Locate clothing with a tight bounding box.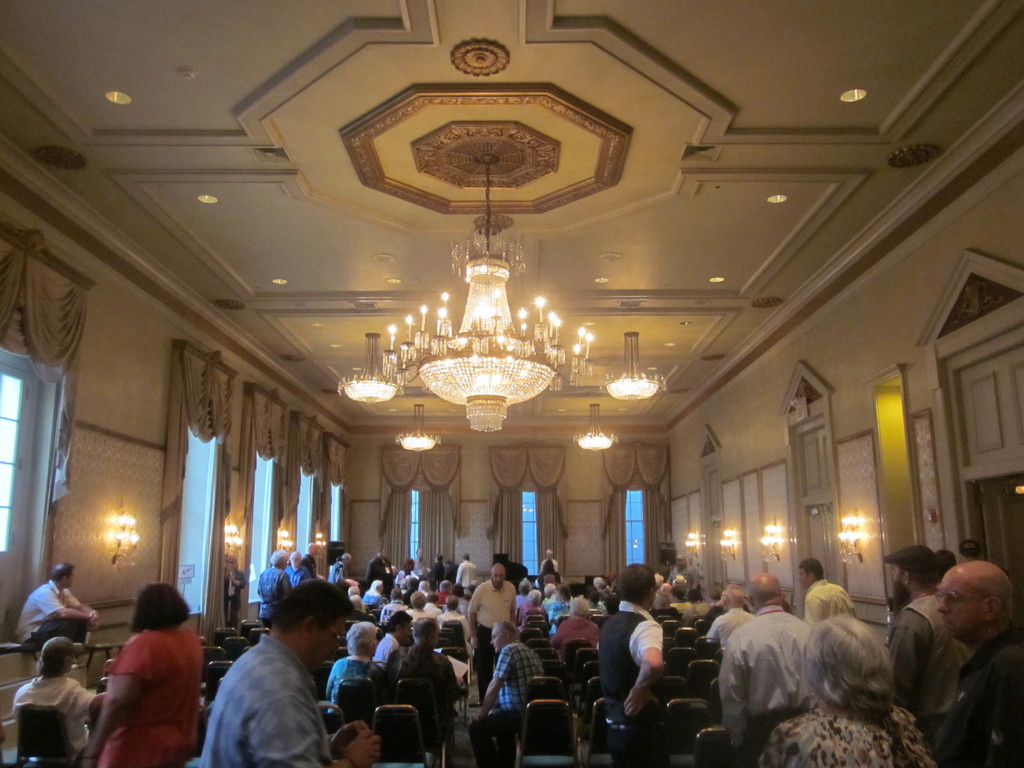
202/634/338/765.
